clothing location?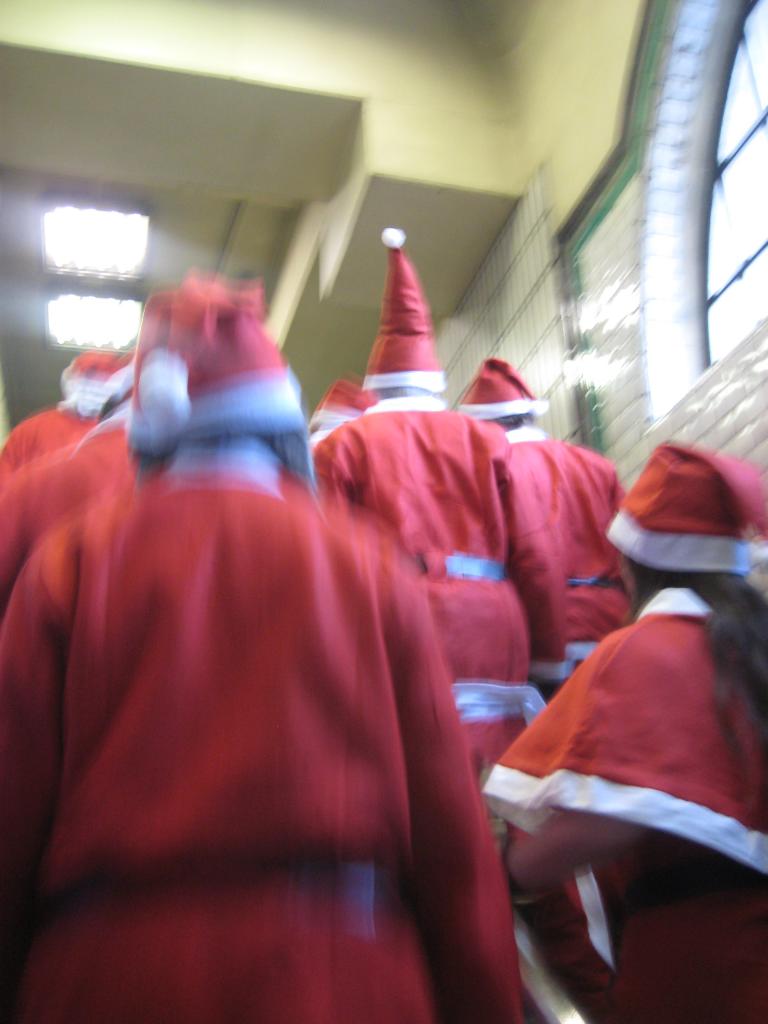
<bbox>479, 414, 638, 668</bbox>
